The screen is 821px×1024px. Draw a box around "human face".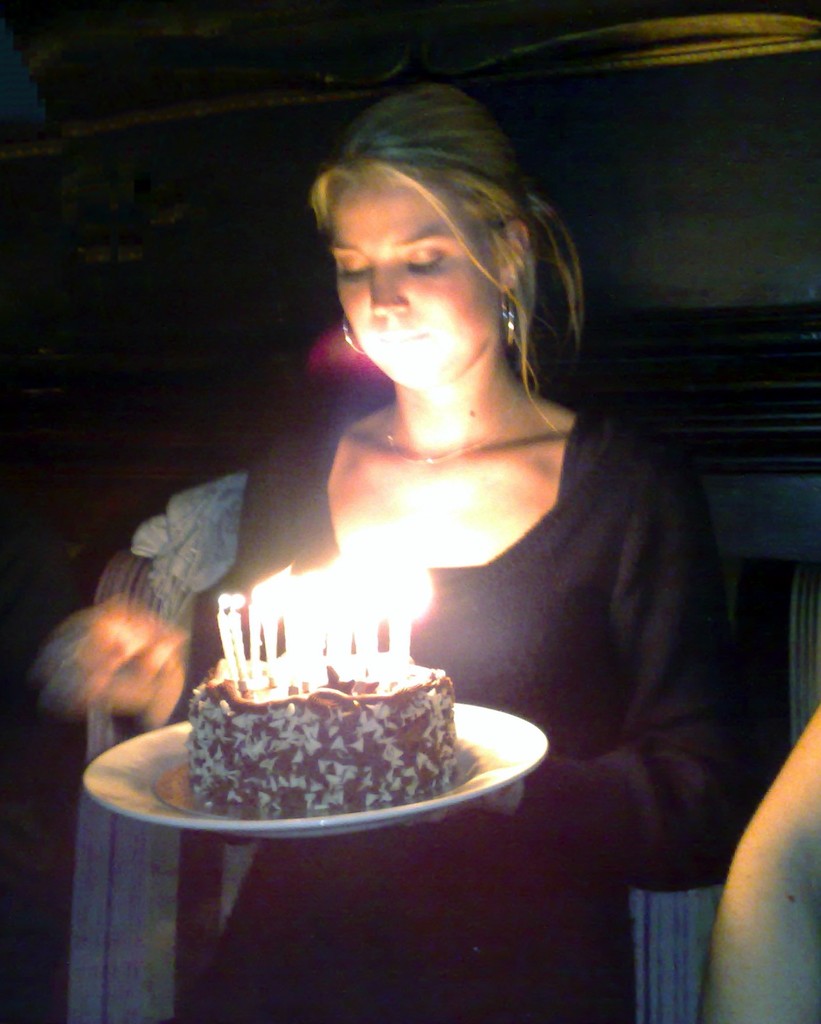
pyautogui.locateOnScreen(322, 168, 499, 383).
